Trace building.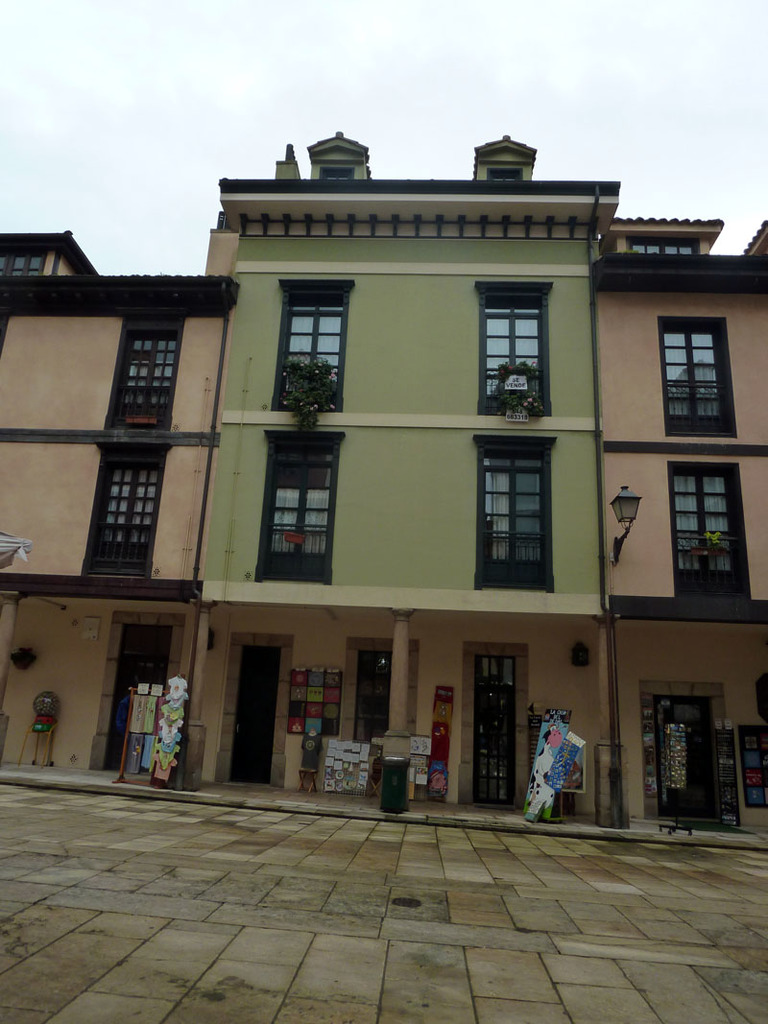
Traced to left=597, top=216, right=767, bottom=811.
